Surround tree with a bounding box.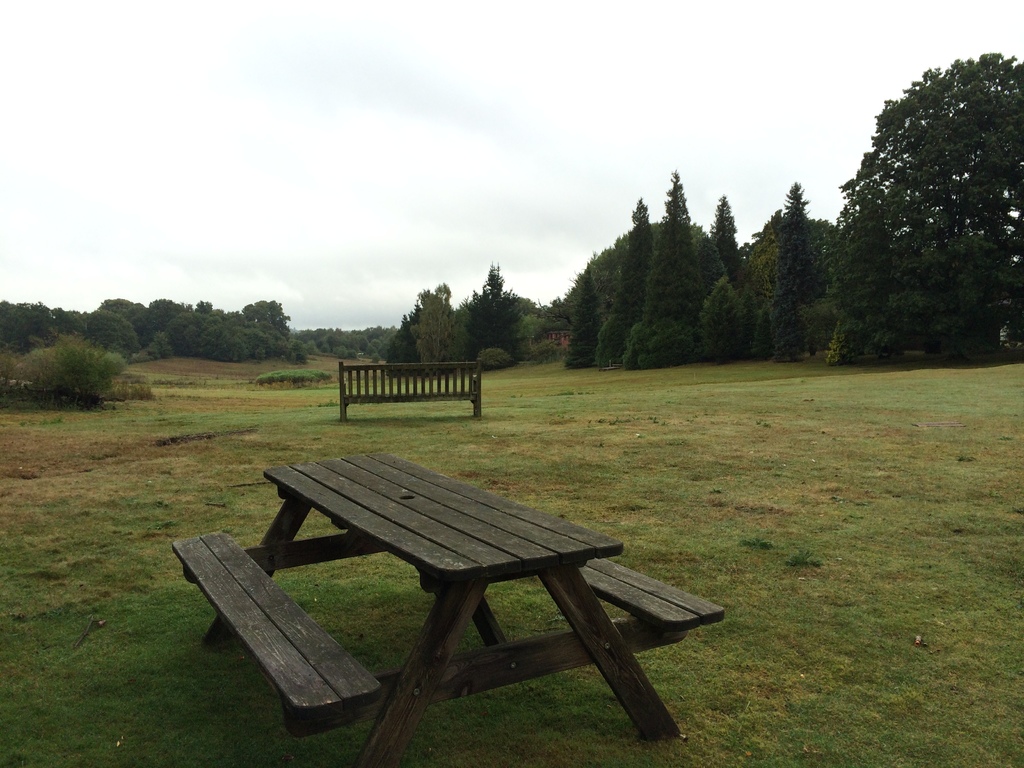
bbox=(284, 339, 307, 364).
